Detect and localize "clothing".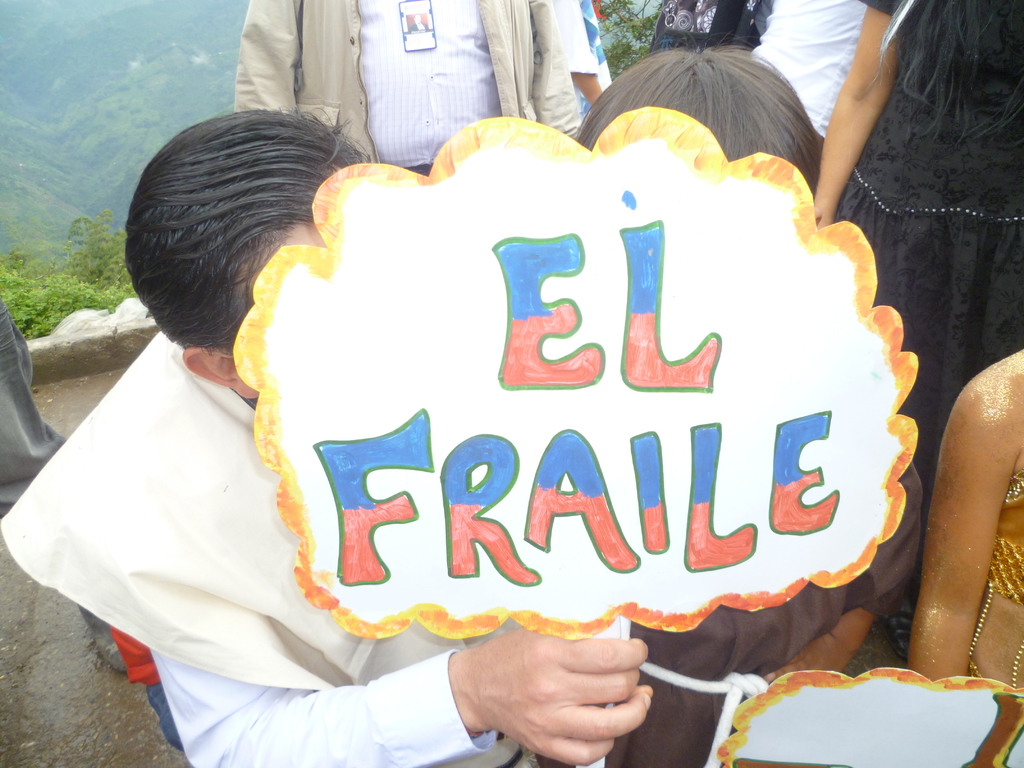
Localized at <region>231, 0, 584, 177</region>.
